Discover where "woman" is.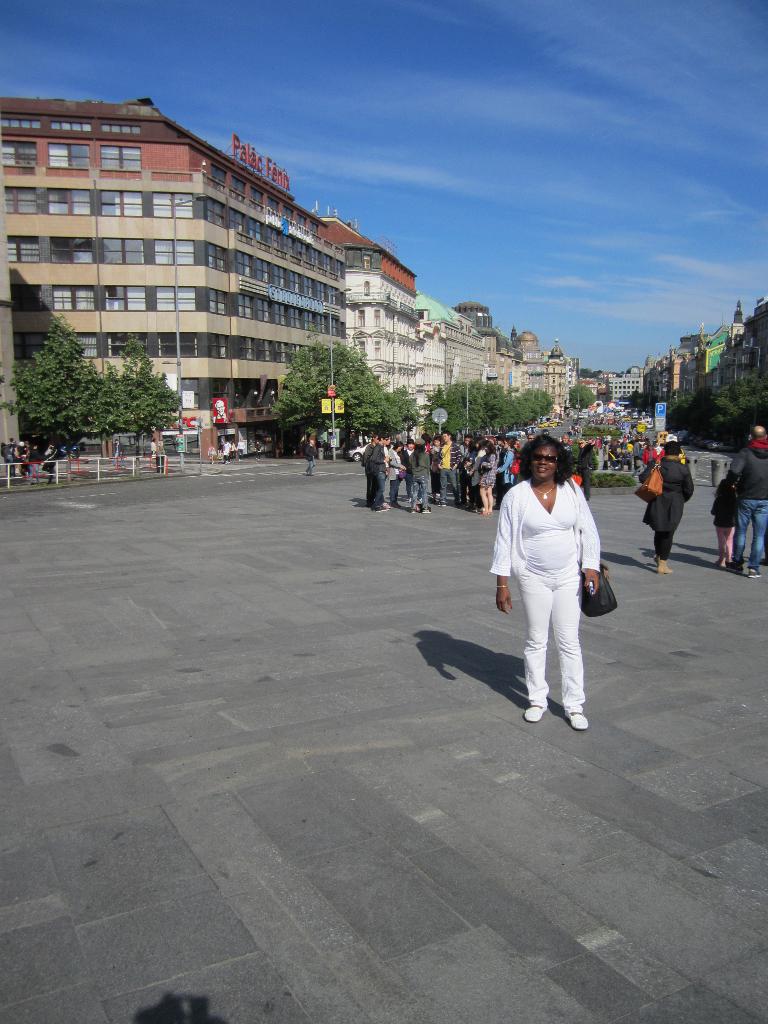
Discovered at detection(637, 442, 698, 568).
